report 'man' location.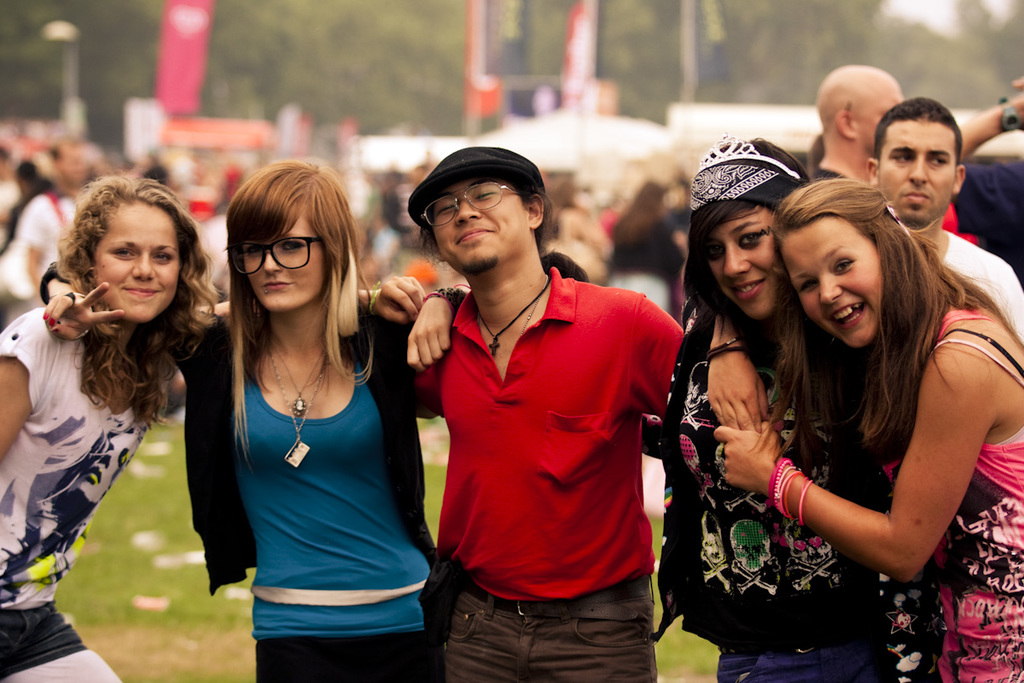
Report: detection(869, 91, 1023, 336).
